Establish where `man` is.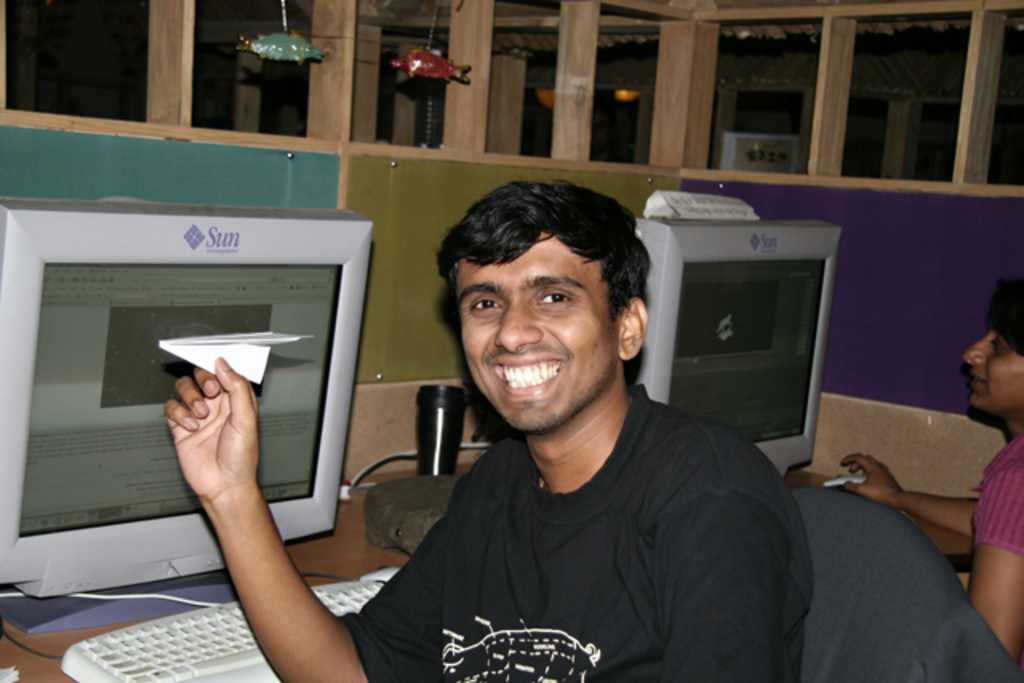
Established at <region>165, 176, 814, 681</region>.
